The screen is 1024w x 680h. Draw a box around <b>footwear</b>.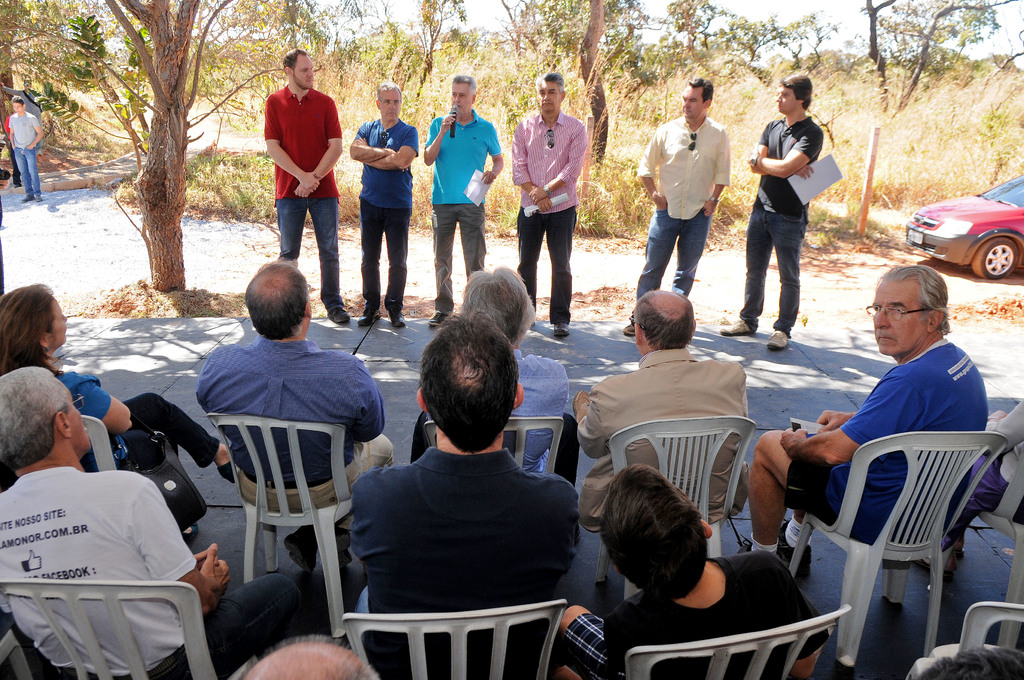
{"left": 621, "top": 323, "right": 636, "bottom": 336}.
